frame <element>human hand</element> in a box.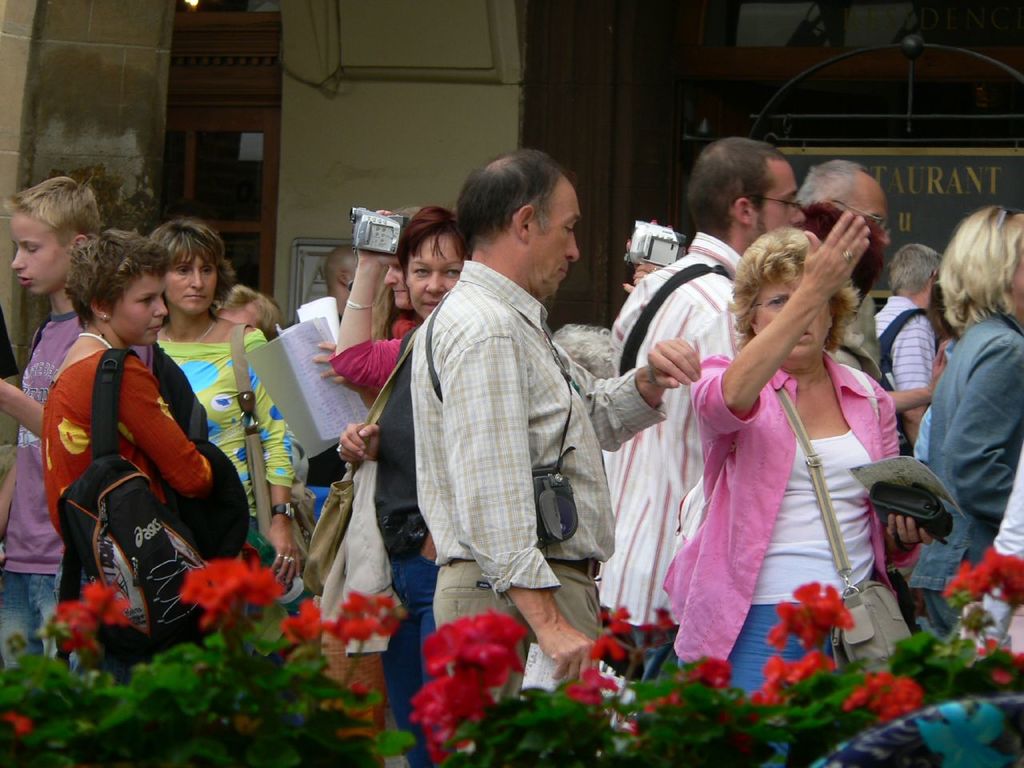
306 338 366 394.
